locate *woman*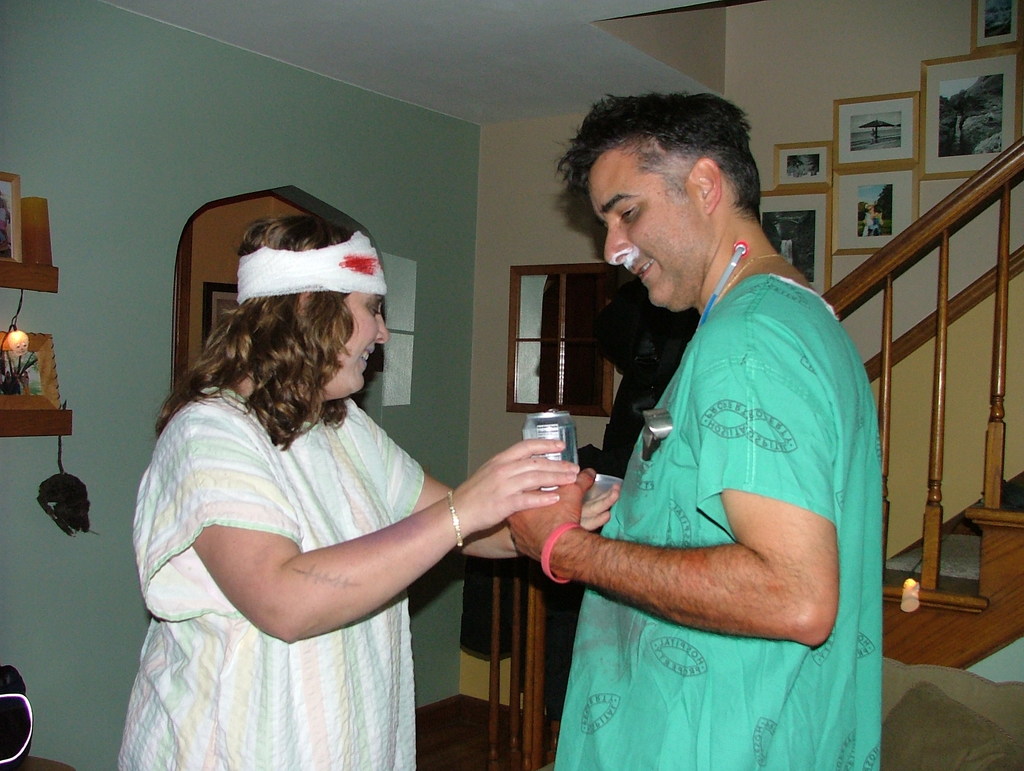
(132,222,563,756)
